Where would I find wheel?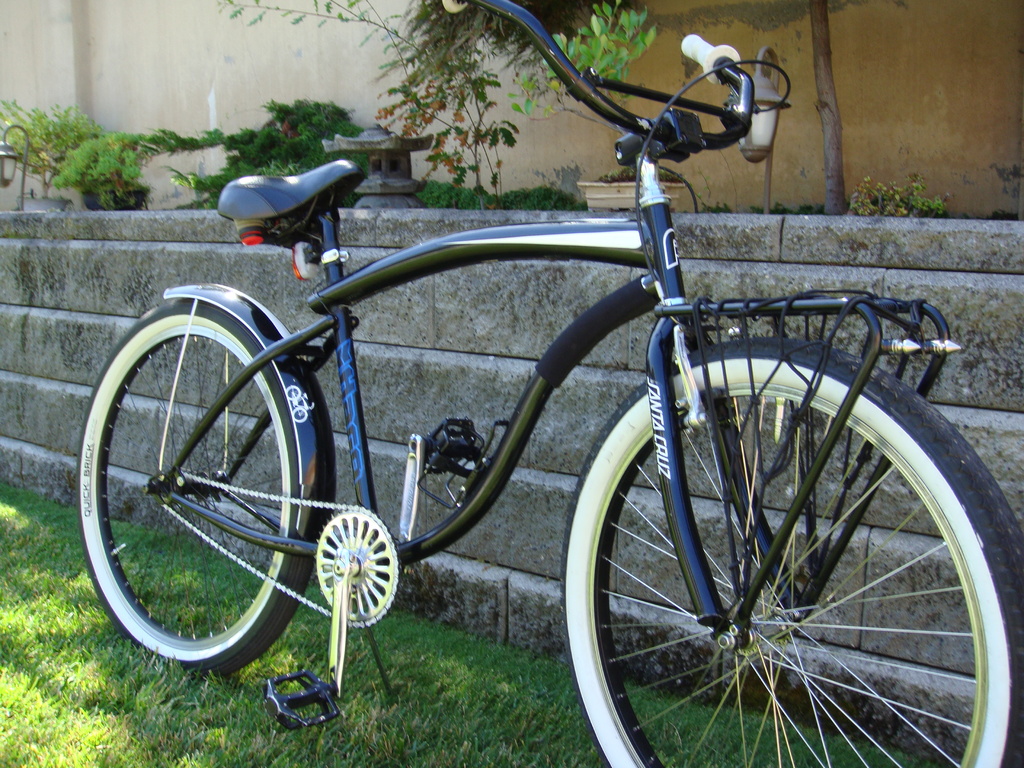
At bbox(74, 296, 321, 673).
